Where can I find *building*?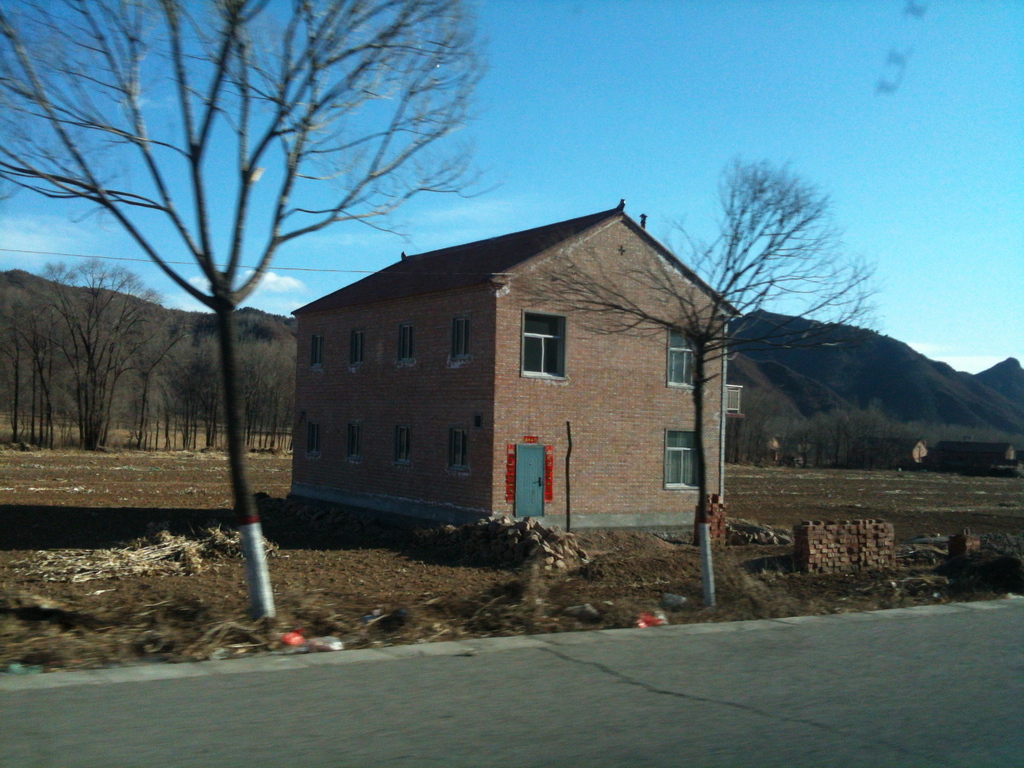
You can find it at bbox=(291, 193, 742, 524).
